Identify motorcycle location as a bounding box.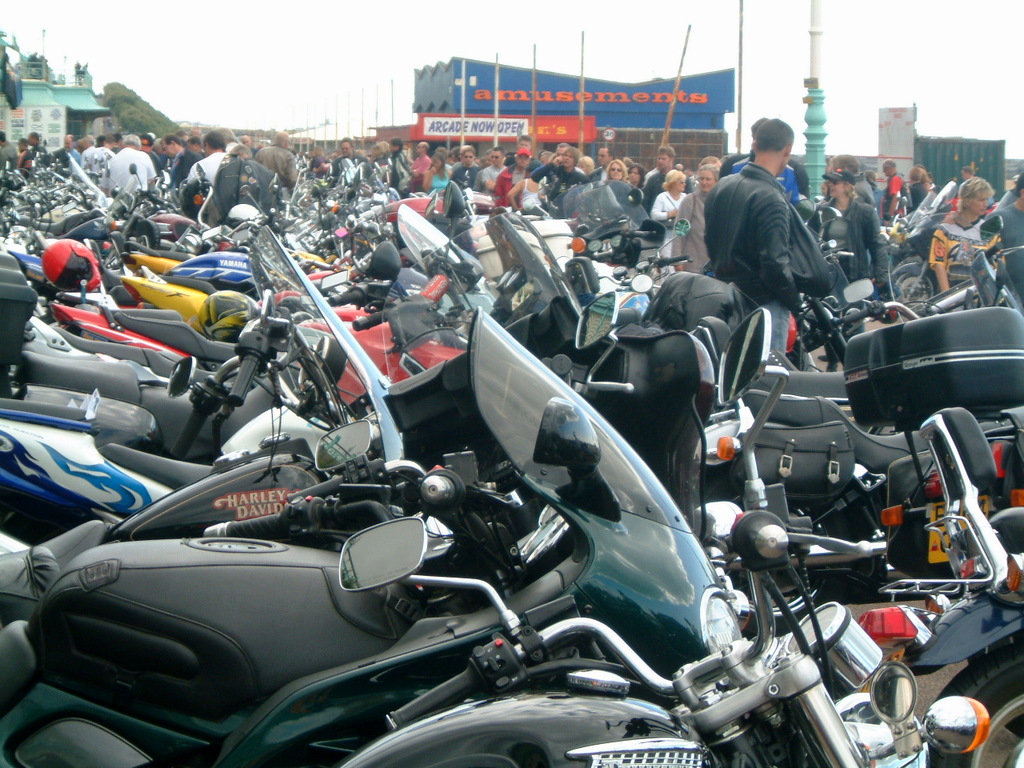
bbox(125, 210, 339, 272).
